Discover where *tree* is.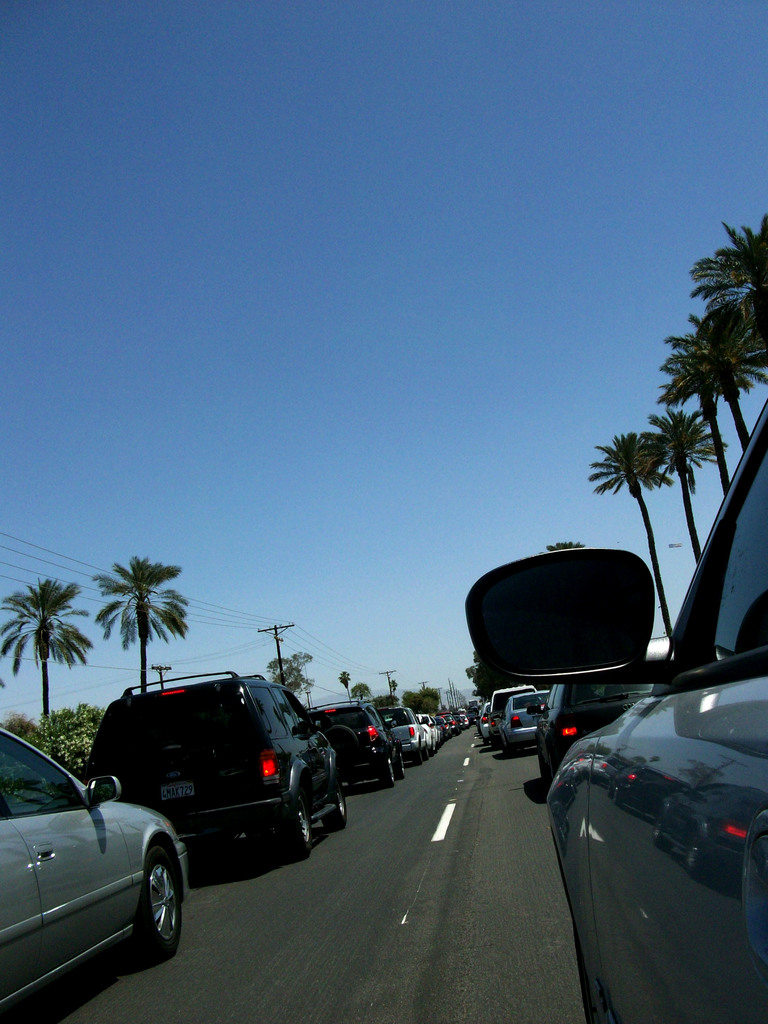
Discovered at [left=687, top=216, right=767, bottom=364].
